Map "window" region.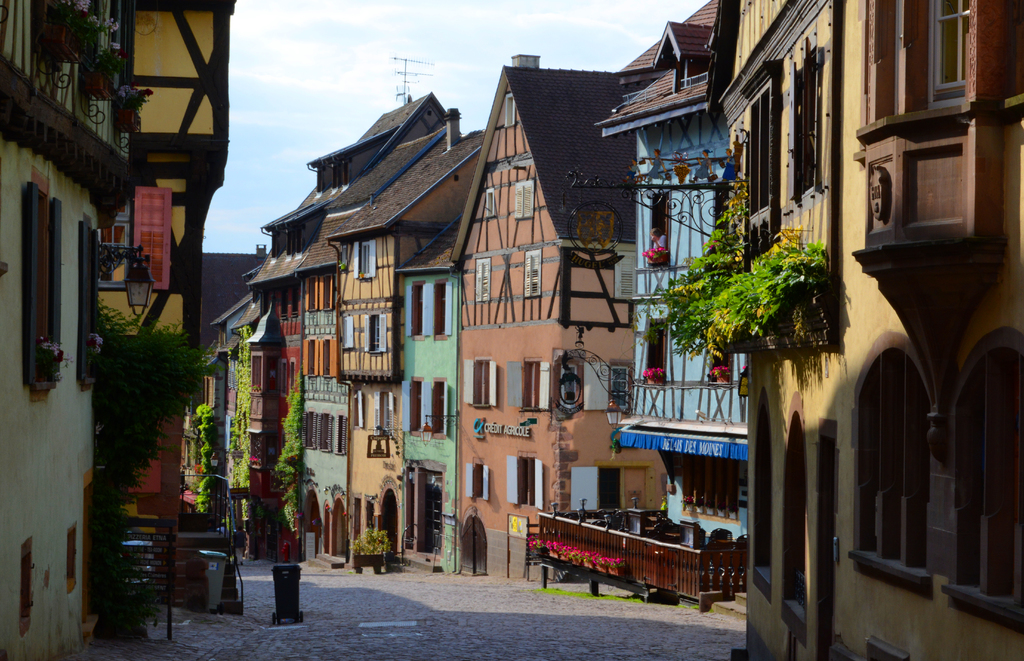
Mapped to <region>364, 316, 388, 357</region>.
